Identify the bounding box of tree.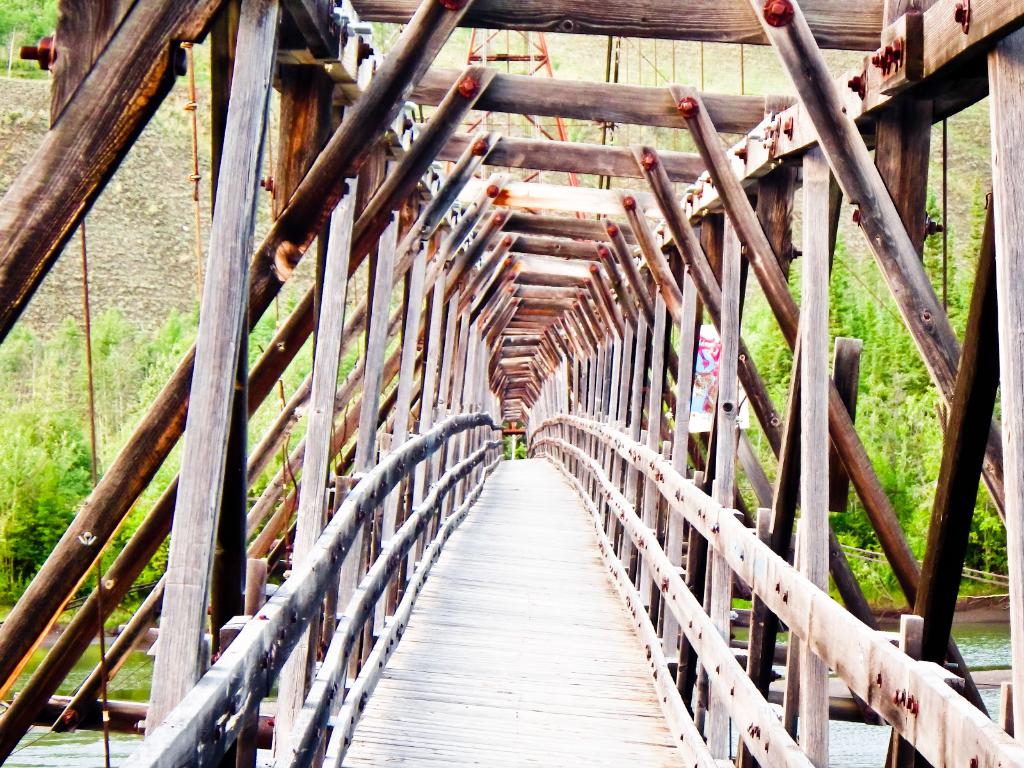
648 65 708 163.
